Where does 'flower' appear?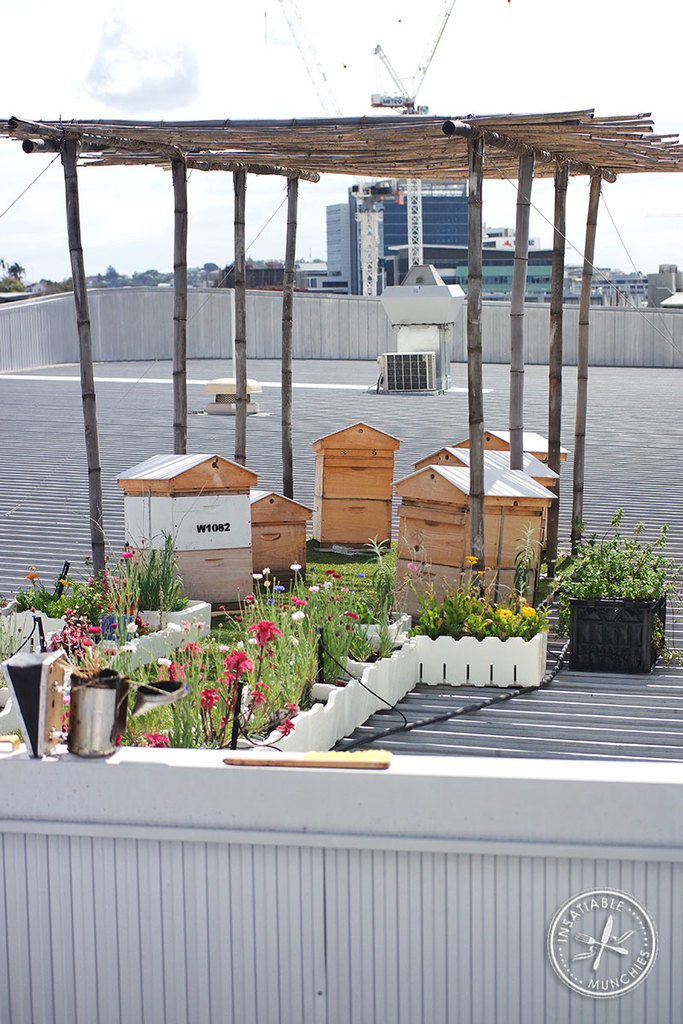
Appears at 244:621:281:646.
